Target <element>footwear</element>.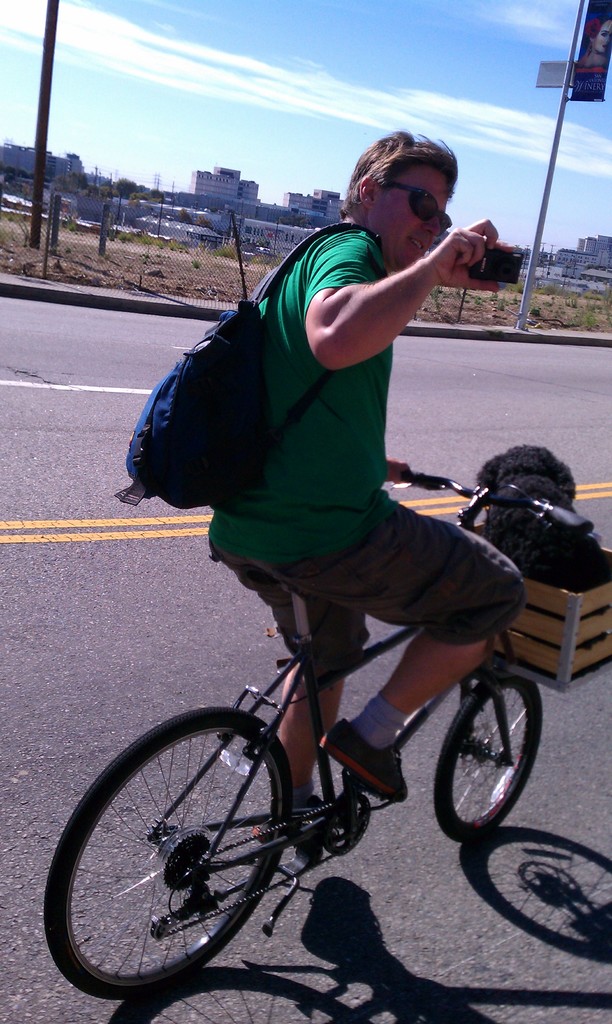
Target region: detection(316, 739, 408, 802).
